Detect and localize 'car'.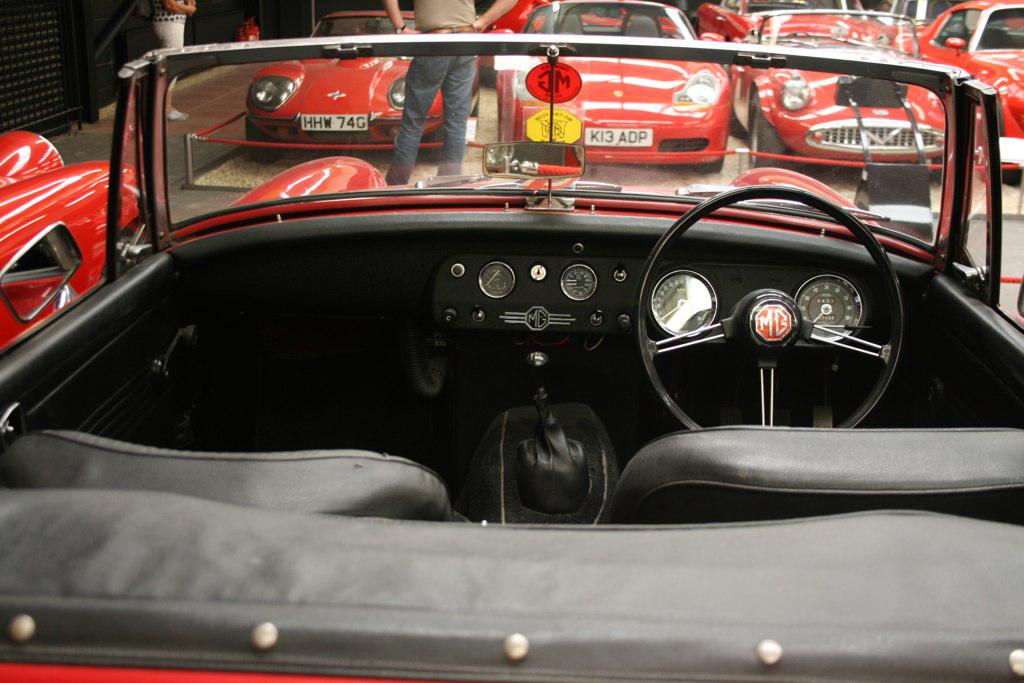
Localized at (730, 9, 951, 173).
